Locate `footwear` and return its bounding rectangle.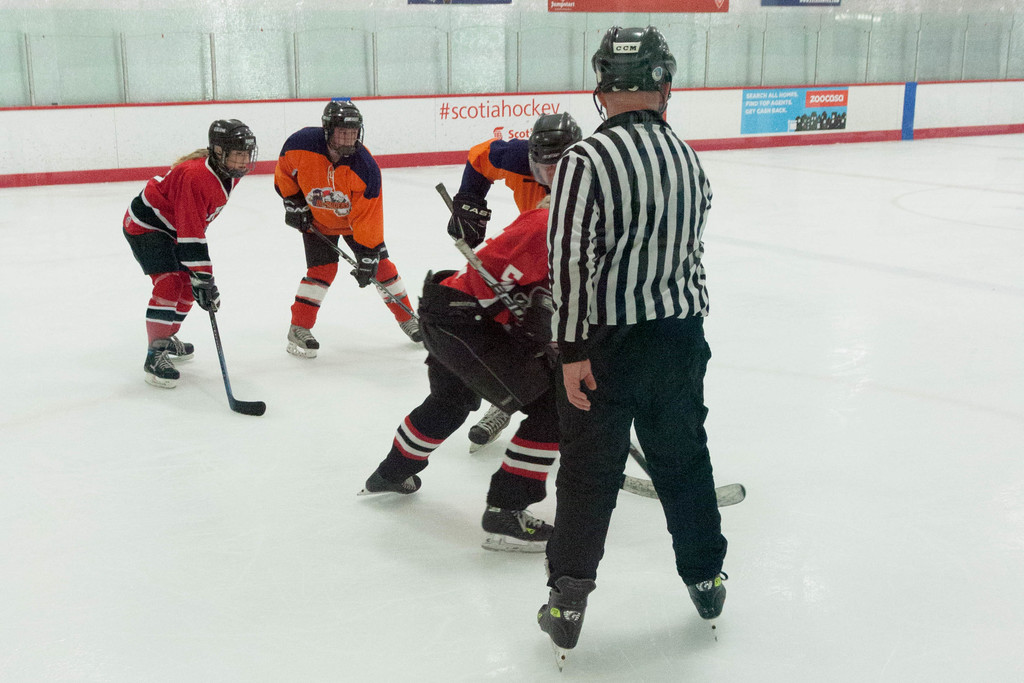
bbox=(364, 468, 420, 488).
